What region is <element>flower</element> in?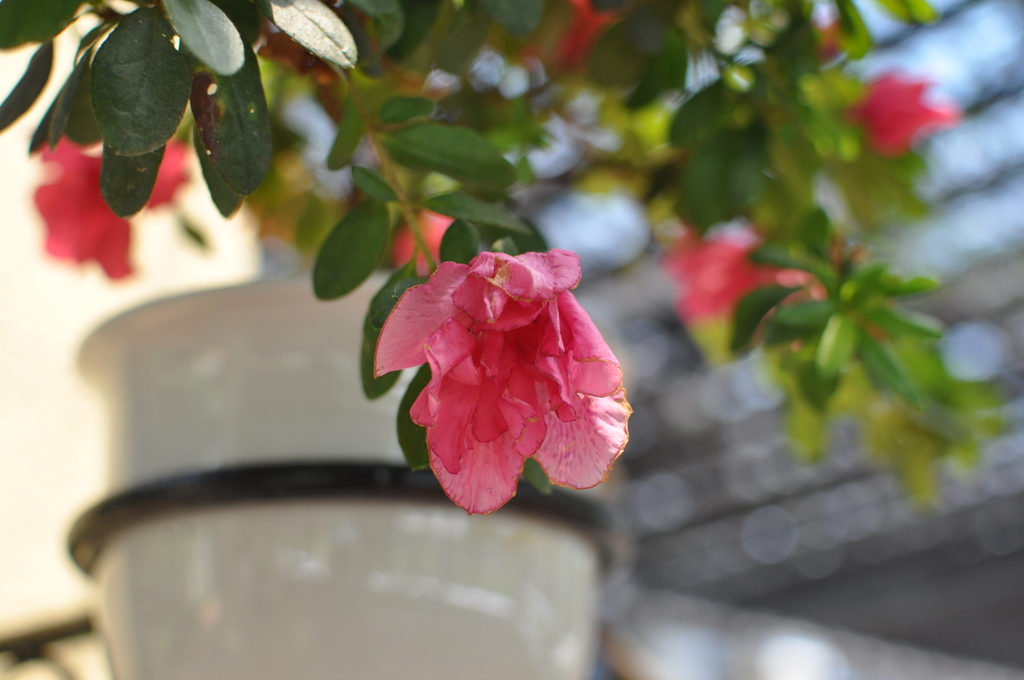
bbox=(25, 129, 199, 283).
